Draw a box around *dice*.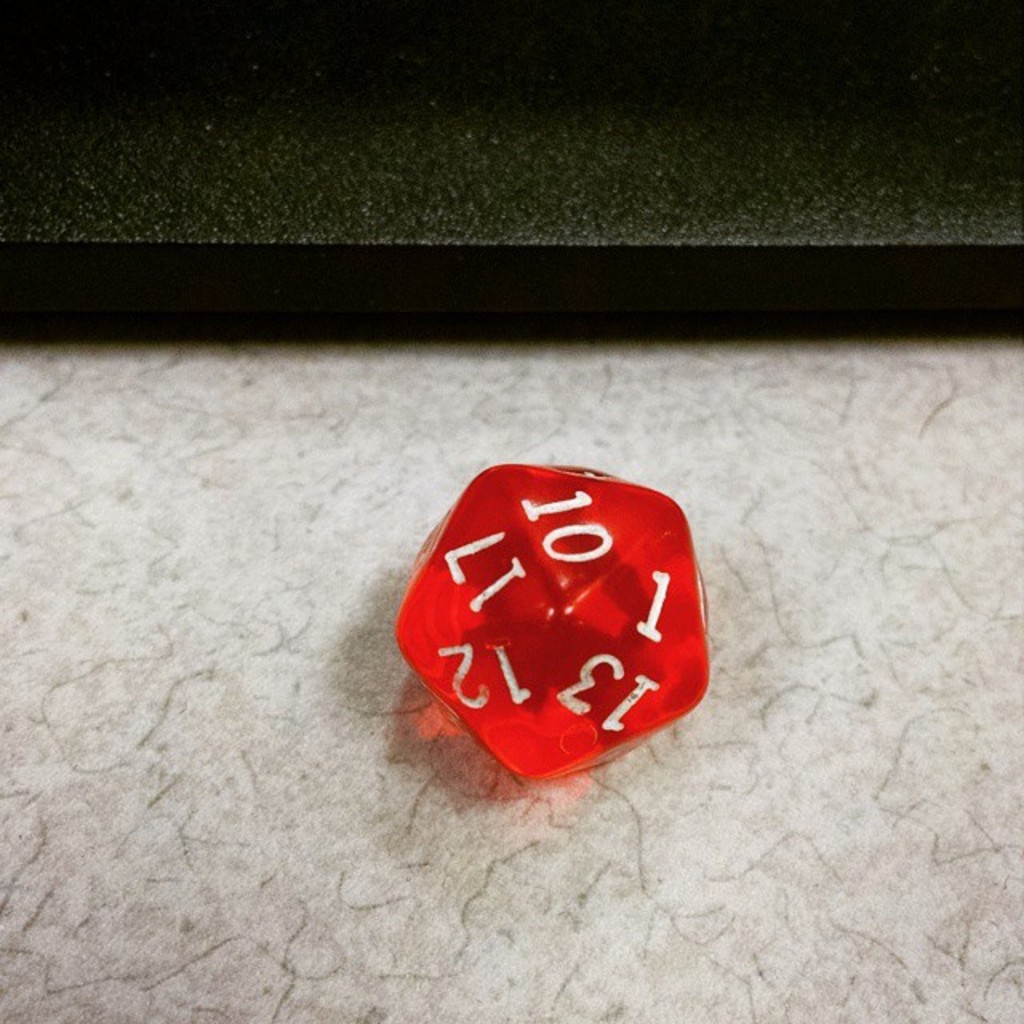
{"x1": 395, "y1": 466, "x2": 710, "y2": 771}.
